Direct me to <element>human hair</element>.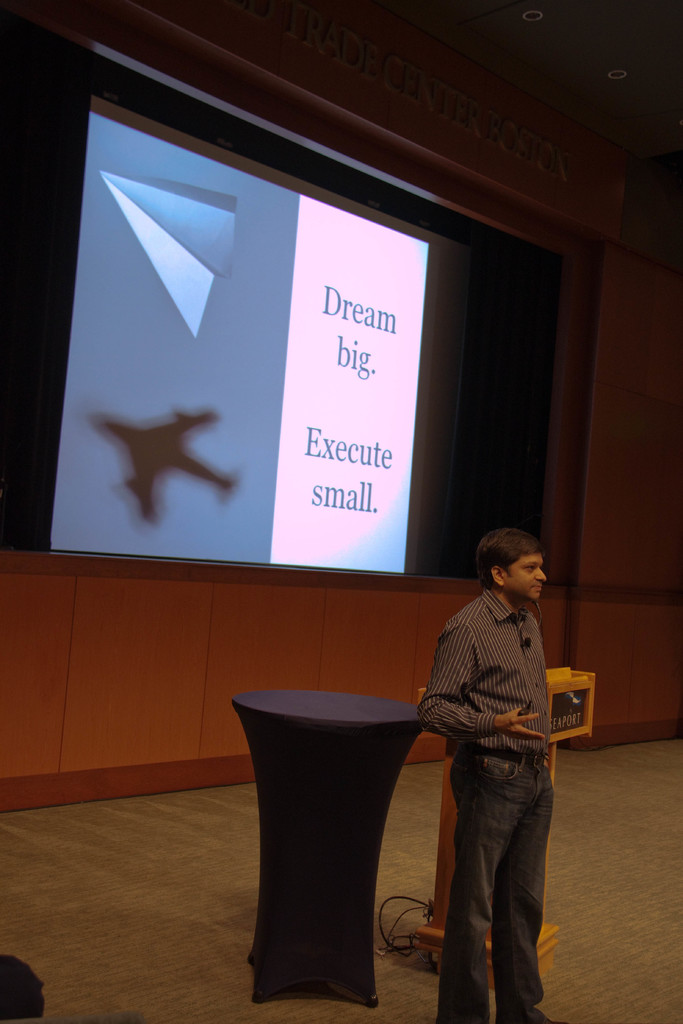
Direction: (left=459, top=531, right=547, bottom=600).
